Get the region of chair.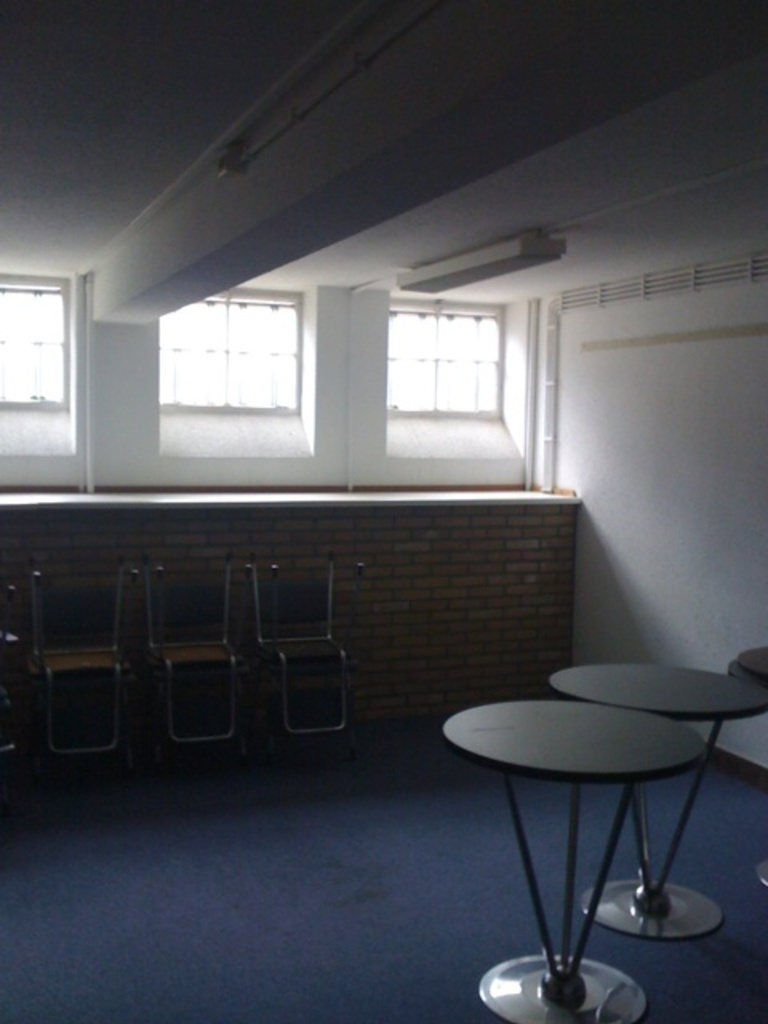
bbox(27, 563, 139, 765).
